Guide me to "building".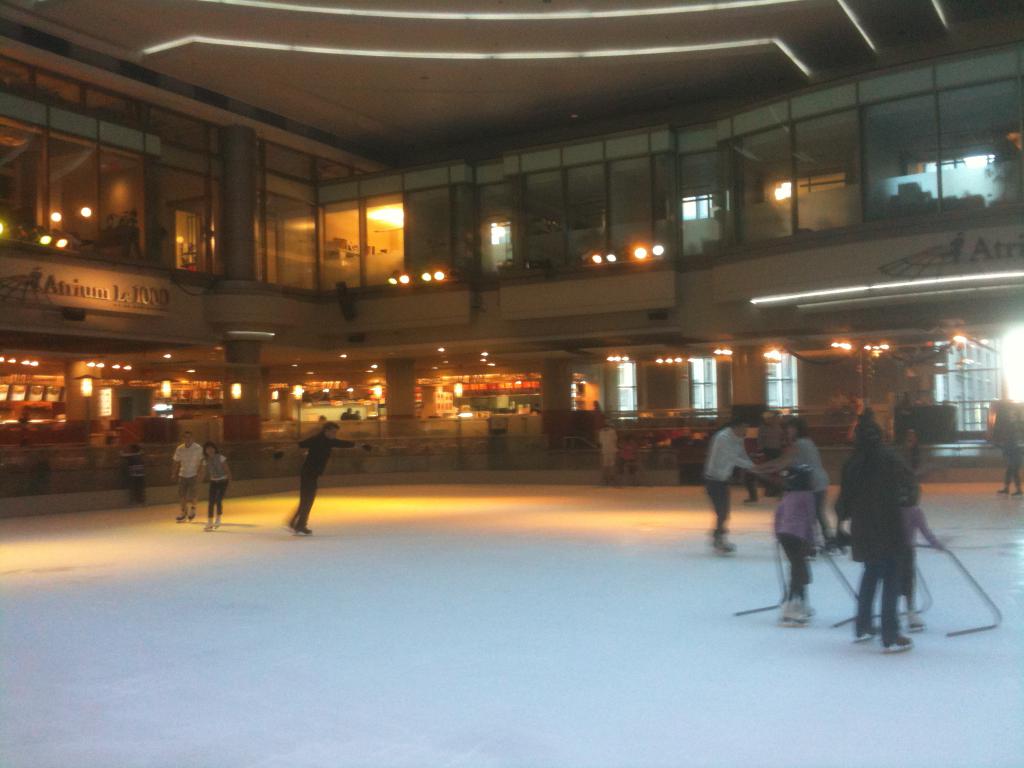
Guidance: detection(0, 0, 1023, 767).
